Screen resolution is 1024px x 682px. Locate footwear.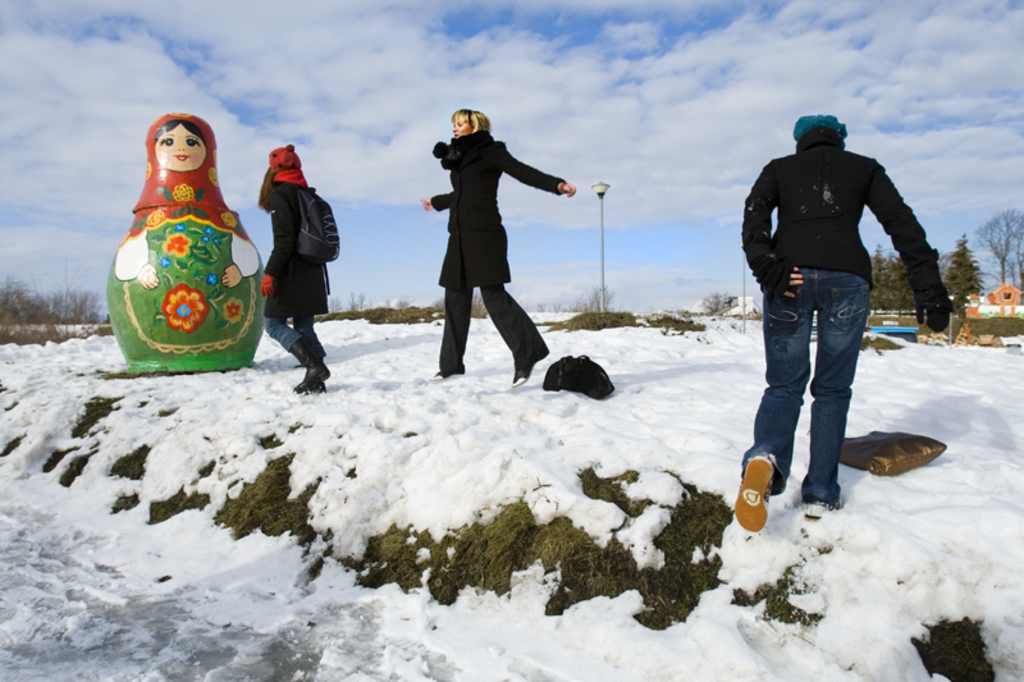
(left=425, top=367, right=463, bottom=383).
